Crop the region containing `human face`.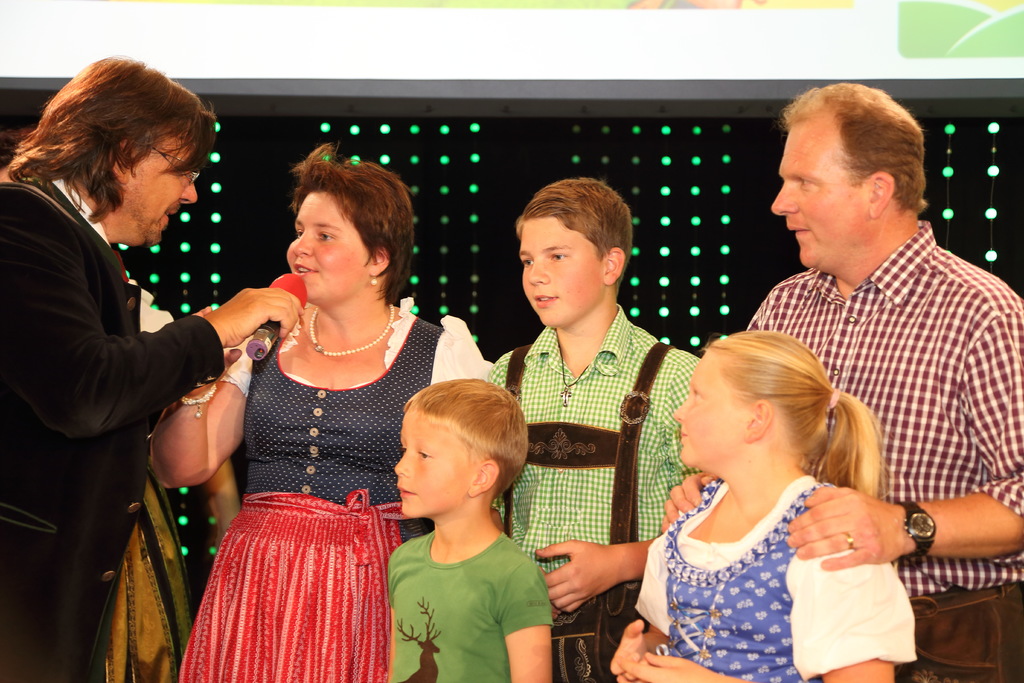
Crop region: 127, 116, 203, 249.
